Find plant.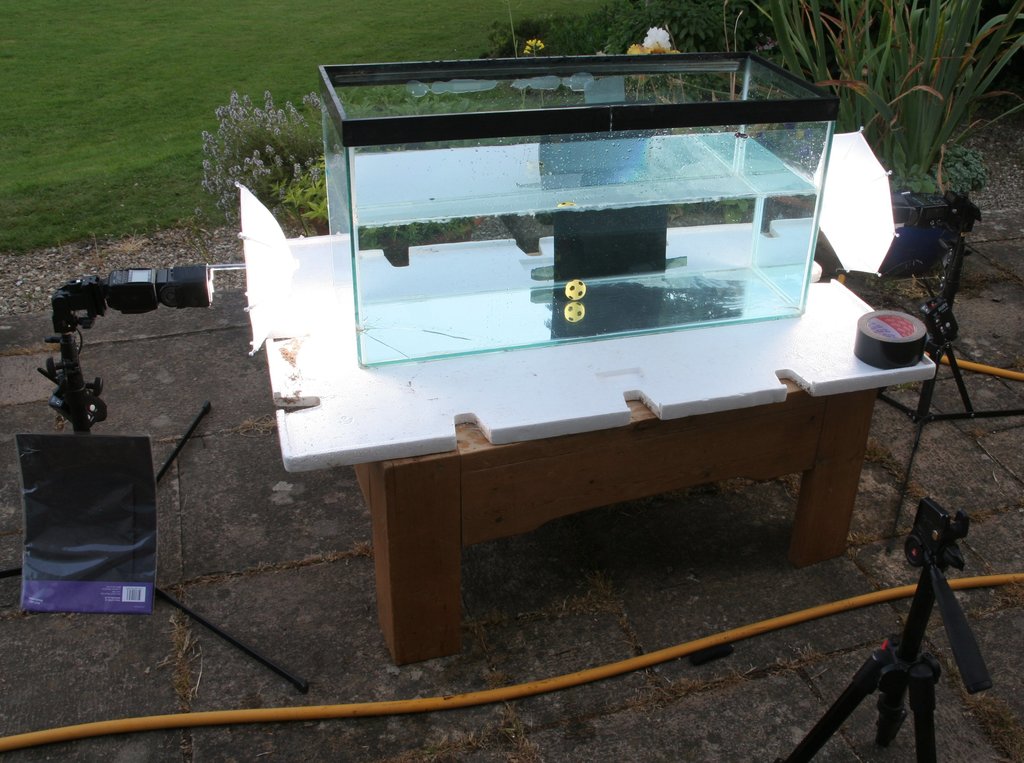
[x1=472, y1=1, x2=641, y2=105].
